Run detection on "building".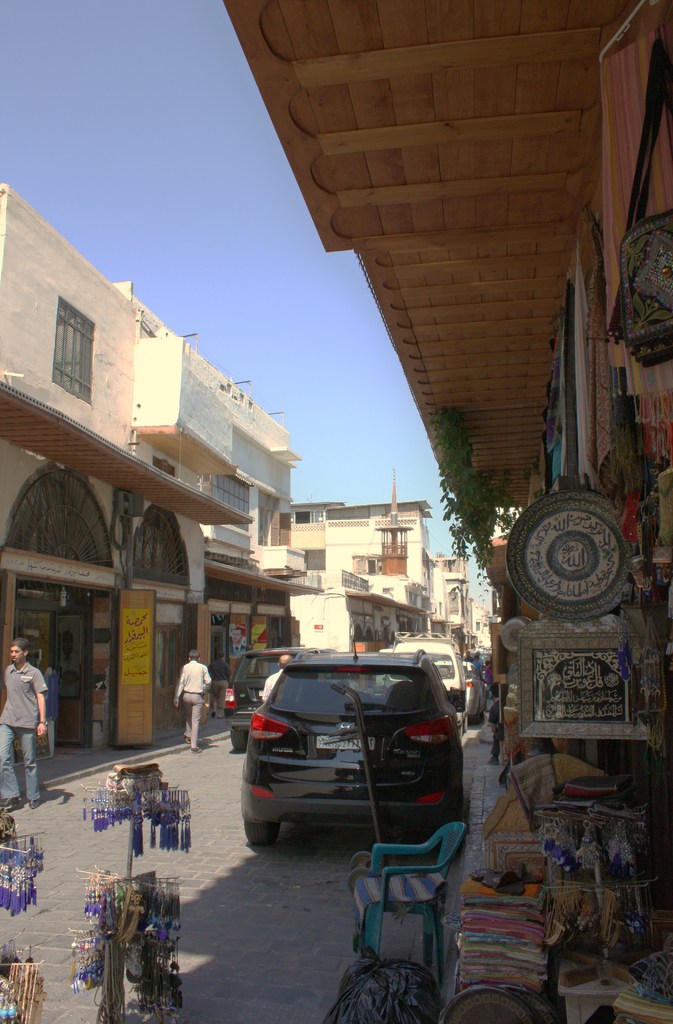
Result: 285,507,448,652.
